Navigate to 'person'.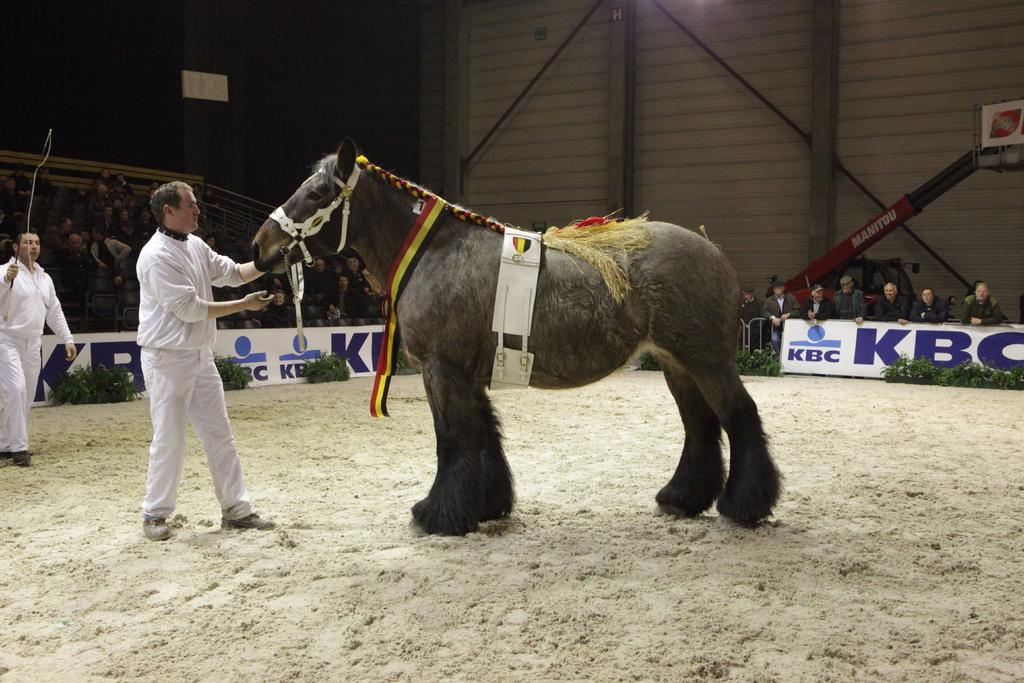
Navigation target: 114 173 134 193.
